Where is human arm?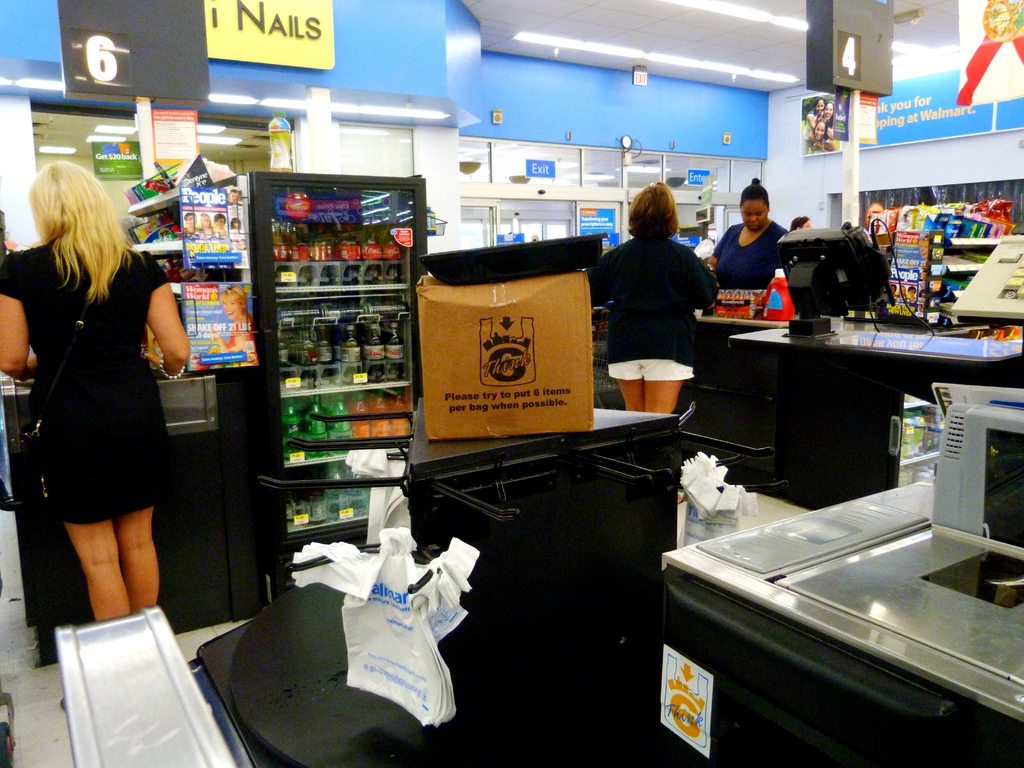
left=124, top=282, right=185, bottom=396.
